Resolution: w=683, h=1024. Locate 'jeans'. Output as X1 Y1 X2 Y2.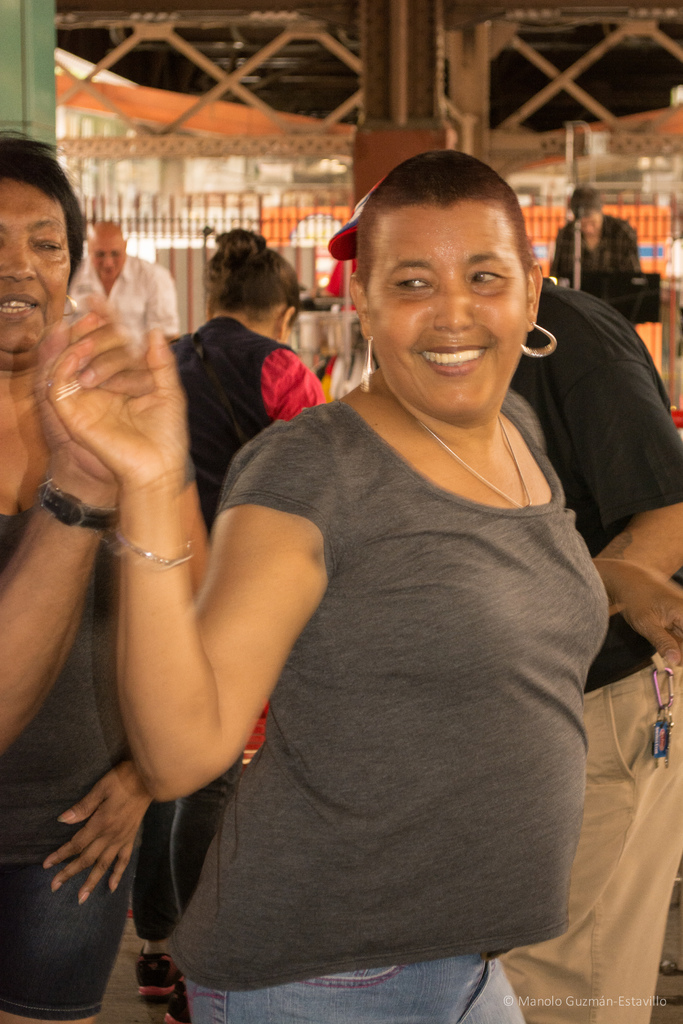
173 968 551 1023.
